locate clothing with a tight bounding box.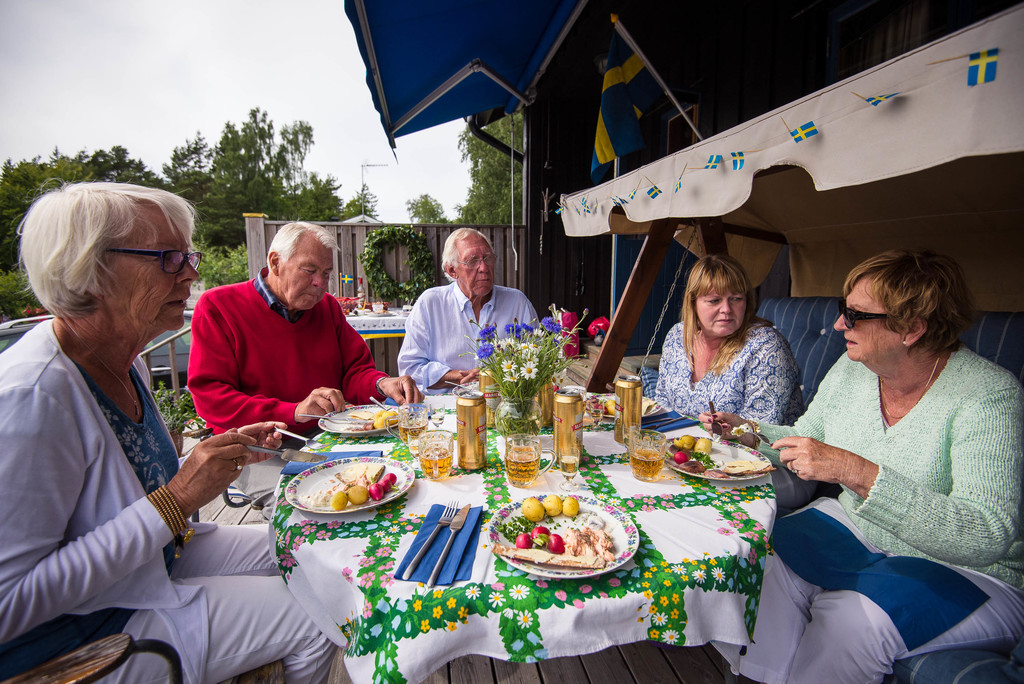
(left=175, top=268, right=378, bottom=433).
